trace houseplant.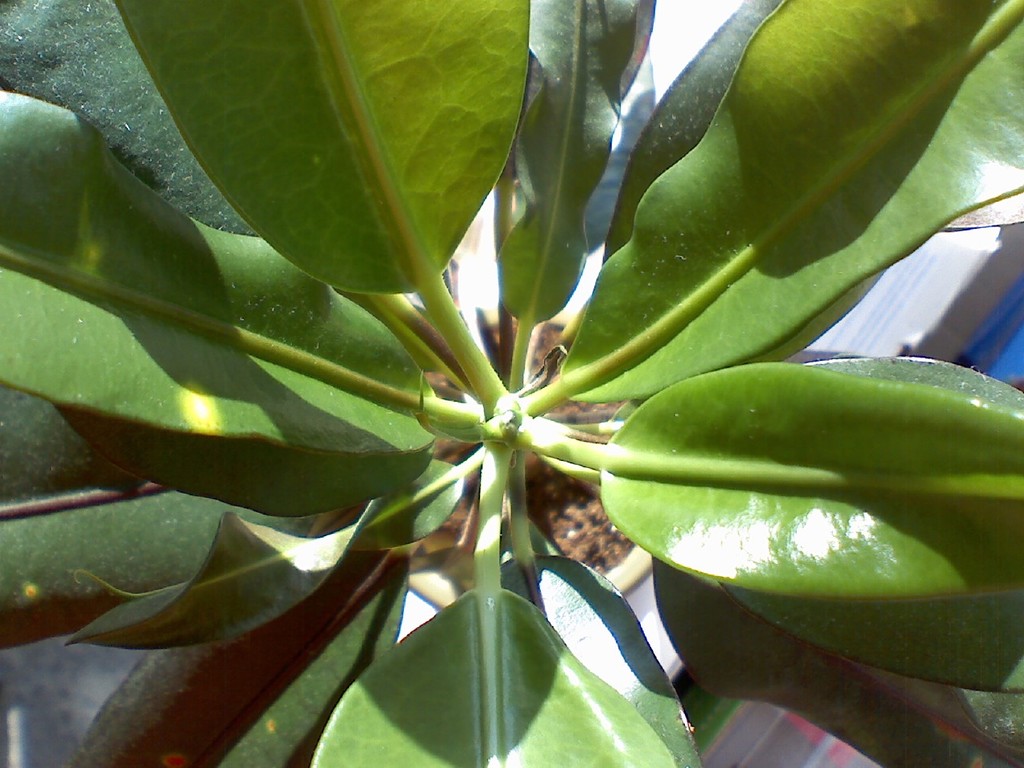
Traced to [x1=0, y1=6, x2=1023, y2=767].
